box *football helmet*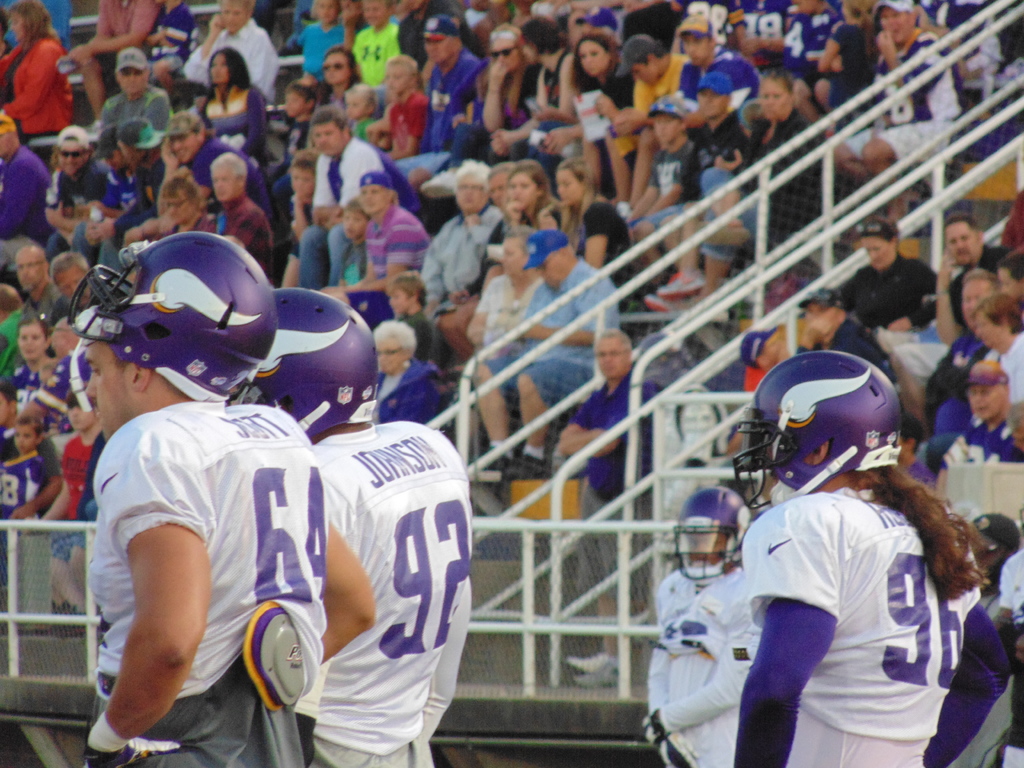
{"left": 56, "top": 233, "right": 278, "bottom": 405}
